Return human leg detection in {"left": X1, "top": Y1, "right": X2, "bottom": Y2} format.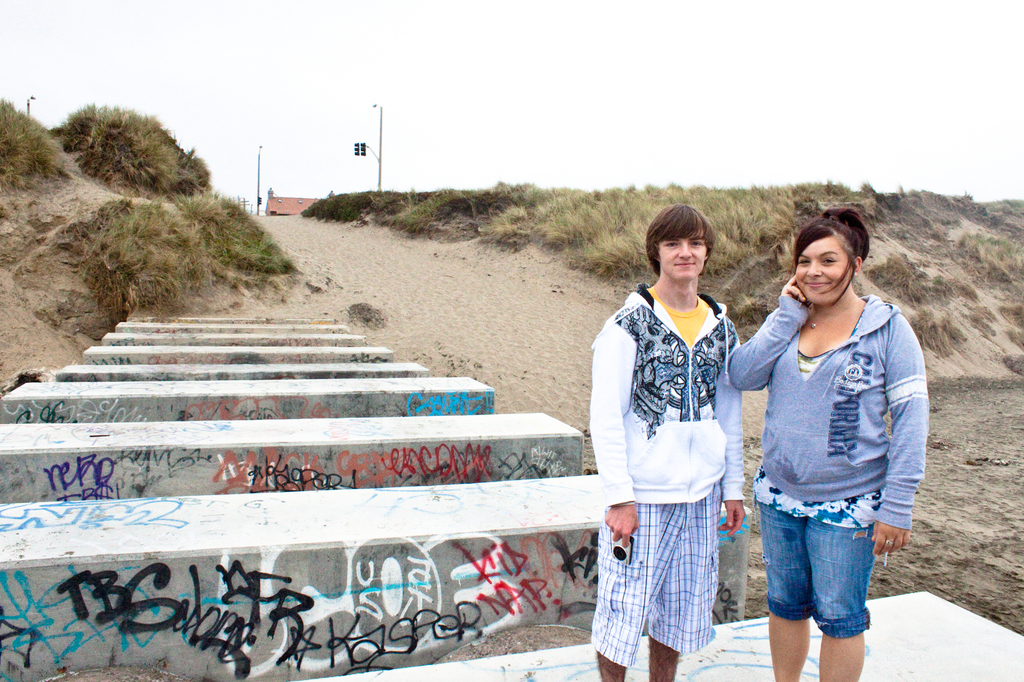
{"left": 581, "top": 489, "right": 635, "bottom": 681}.
